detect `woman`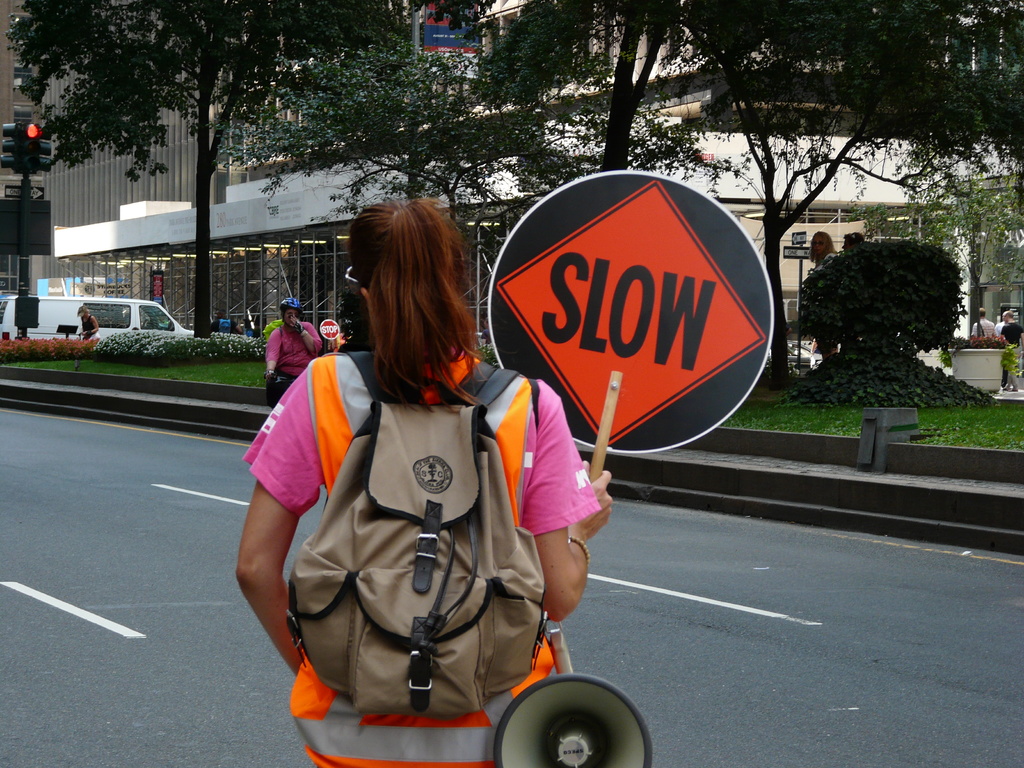
{"x1": 79, "y1": 305, "x2": 104, "y2": 340}
